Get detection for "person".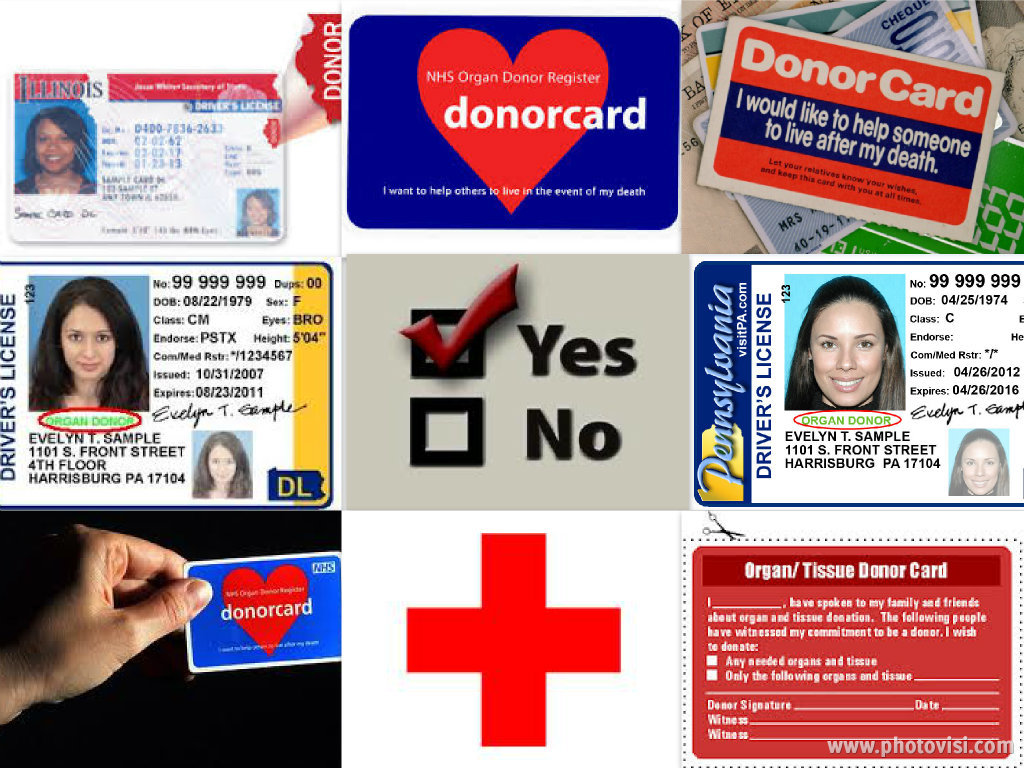
Detection: (949, 427, 1011, 497).
